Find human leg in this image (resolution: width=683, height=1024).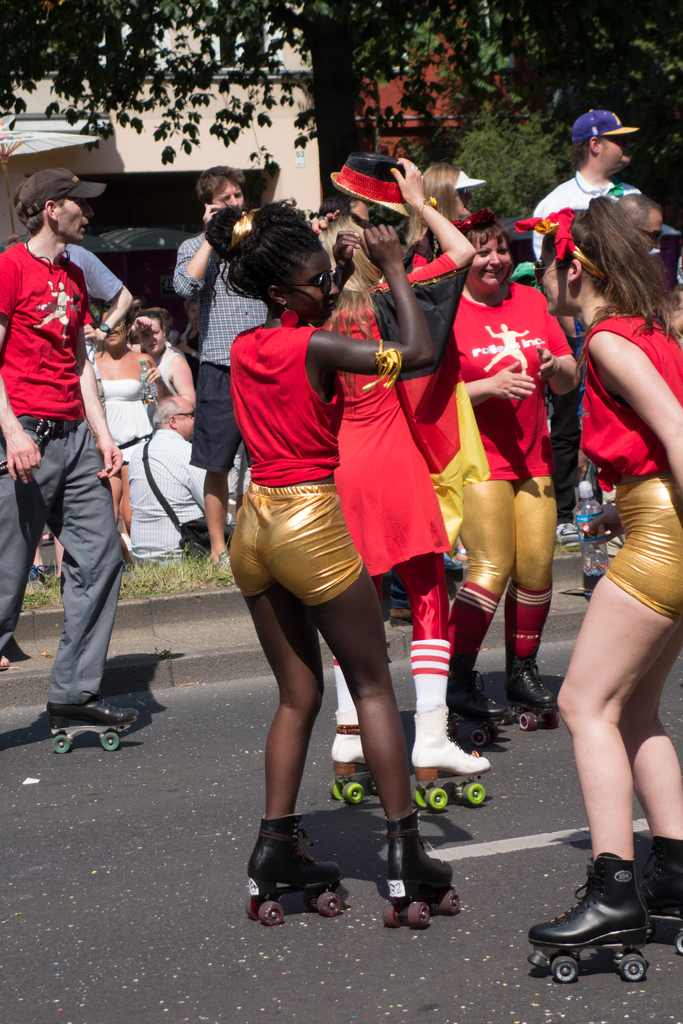
Rect(259, 496, 452, 916).
